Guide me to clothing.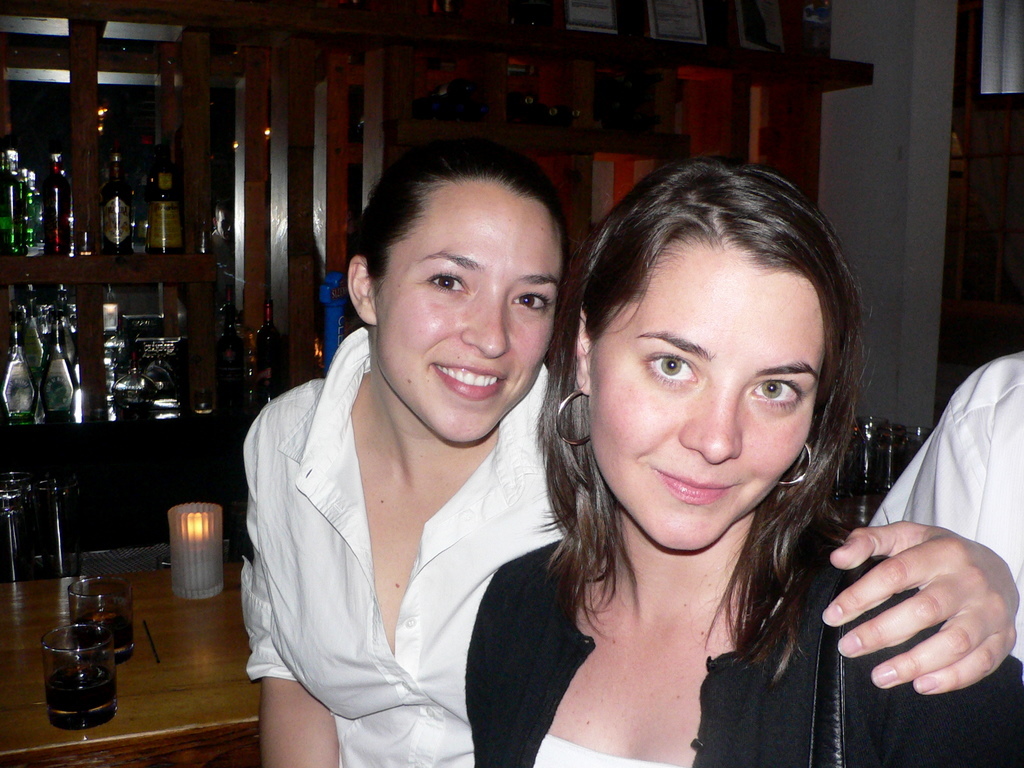
Guidance: x1=870 y1=347 x2=1023 y2=660.
